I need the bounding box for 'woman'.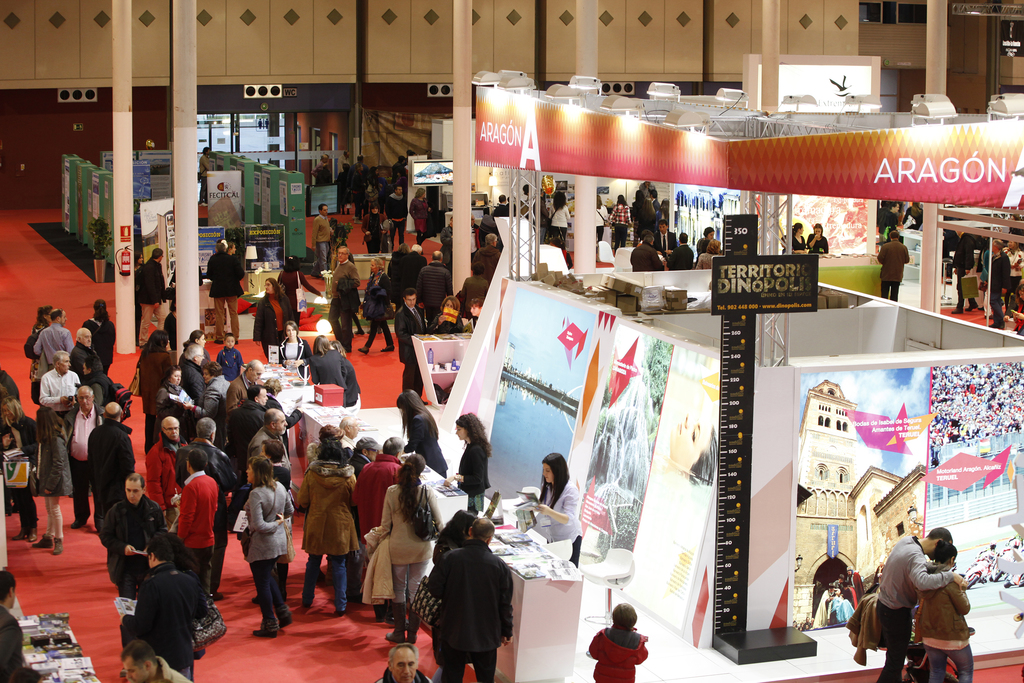
Here it is: rect(911, 538, 976, 682).
